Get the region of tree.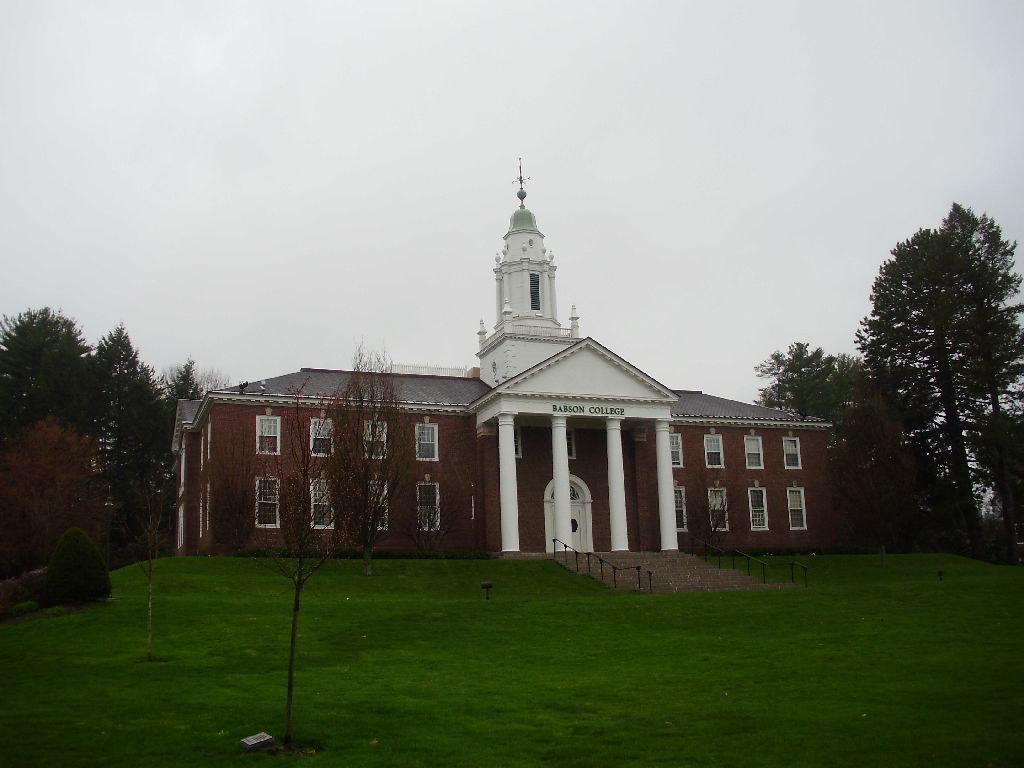
838 191 1013 561.
